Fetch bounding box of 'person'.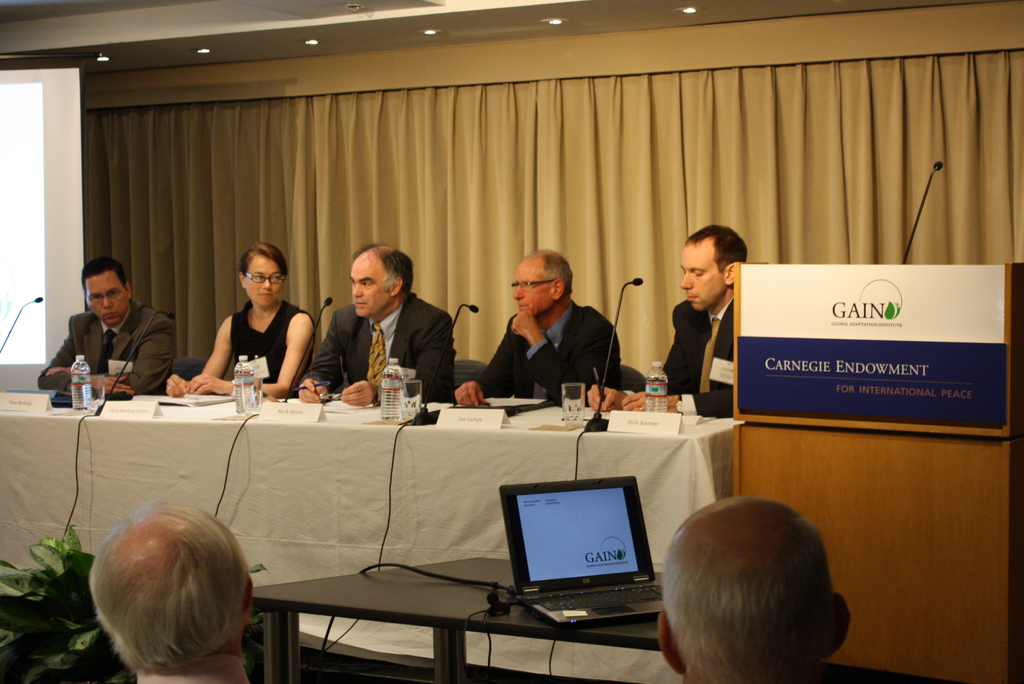
Bbox: 298,241,452,407.
